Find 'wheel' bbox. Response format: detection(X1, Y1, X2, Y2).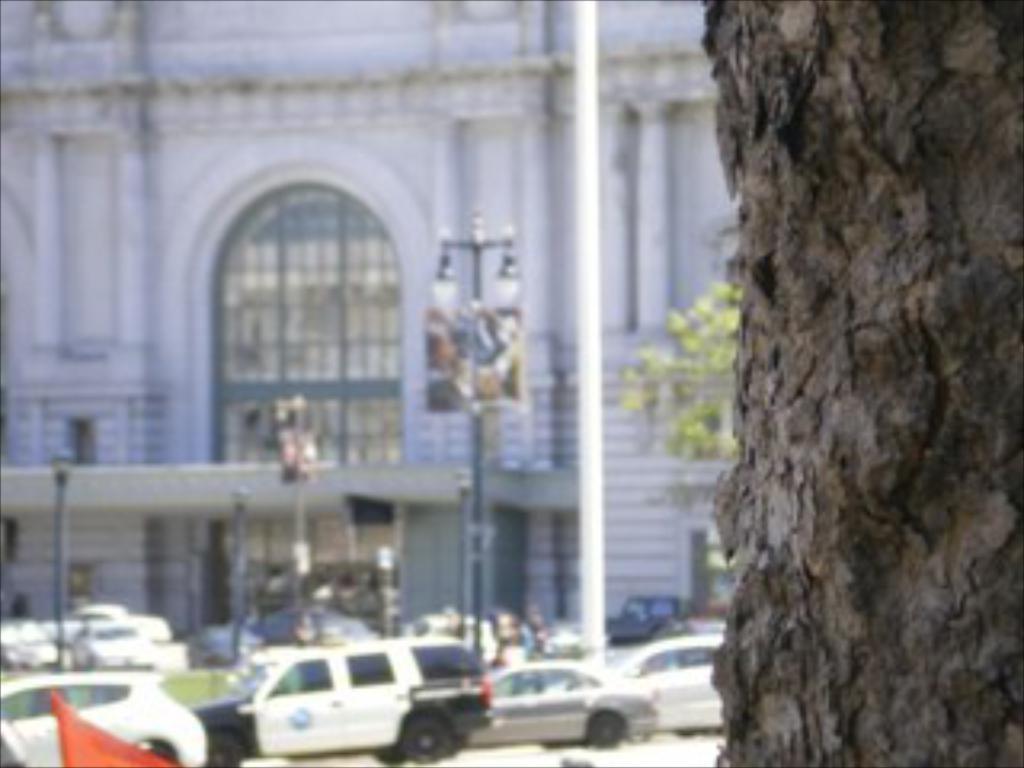
detection(397, 714, 451, 758).
